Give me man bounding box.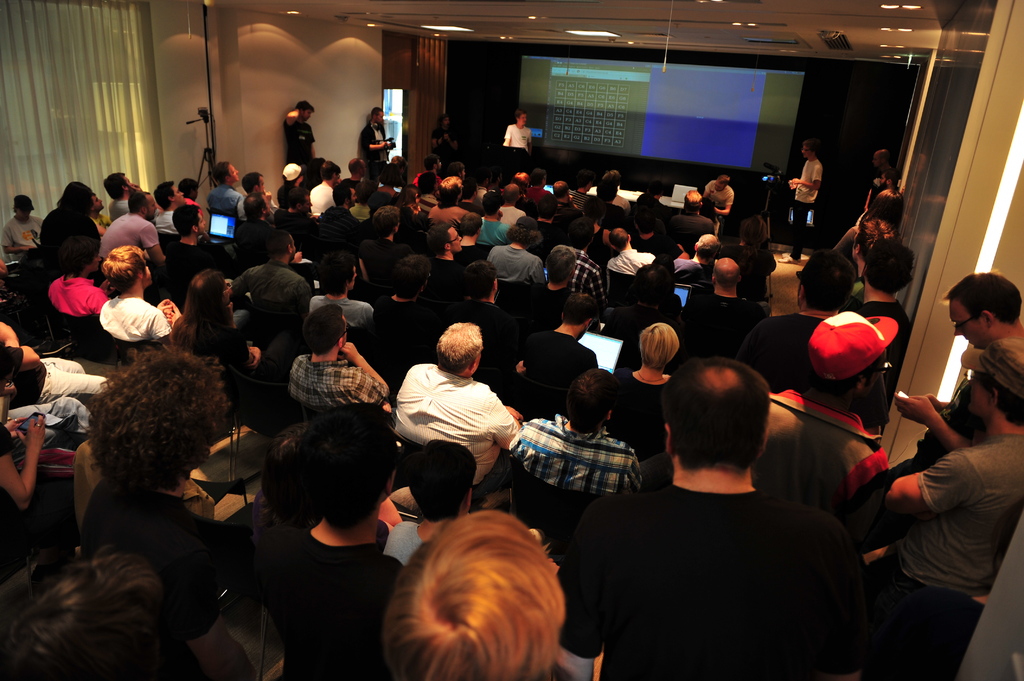
region(227, 230, 319, 340).
